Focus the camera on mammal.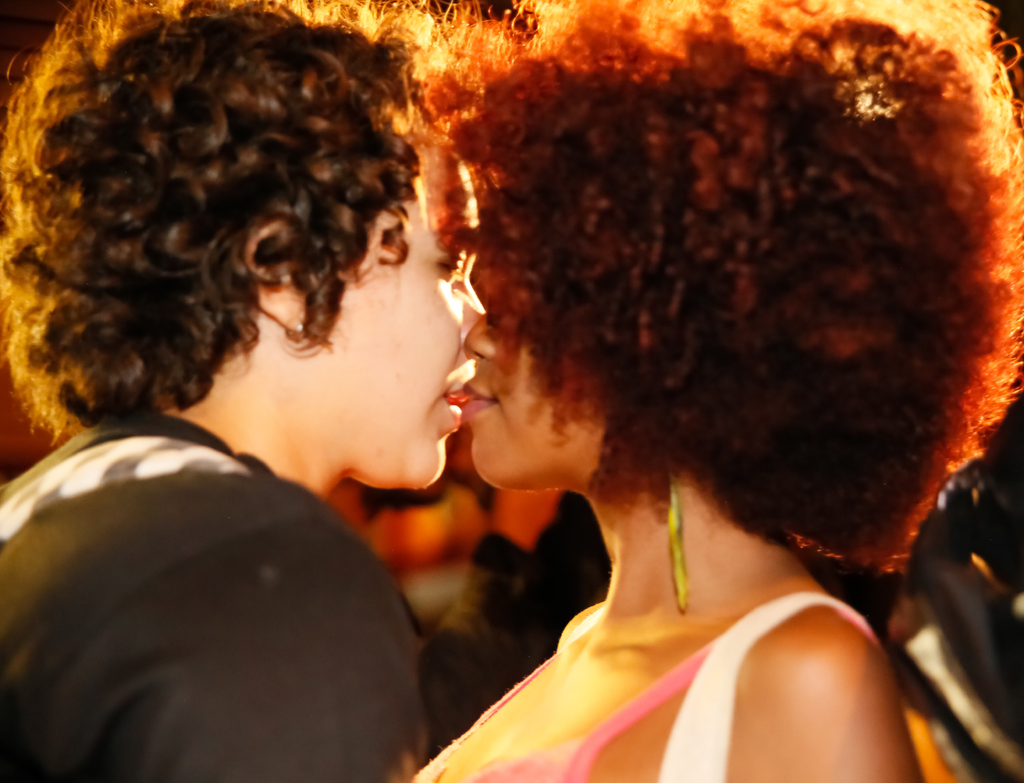
Focus region: {"left": 4, "top": 0, "right": 488, "bottom": 782}.
